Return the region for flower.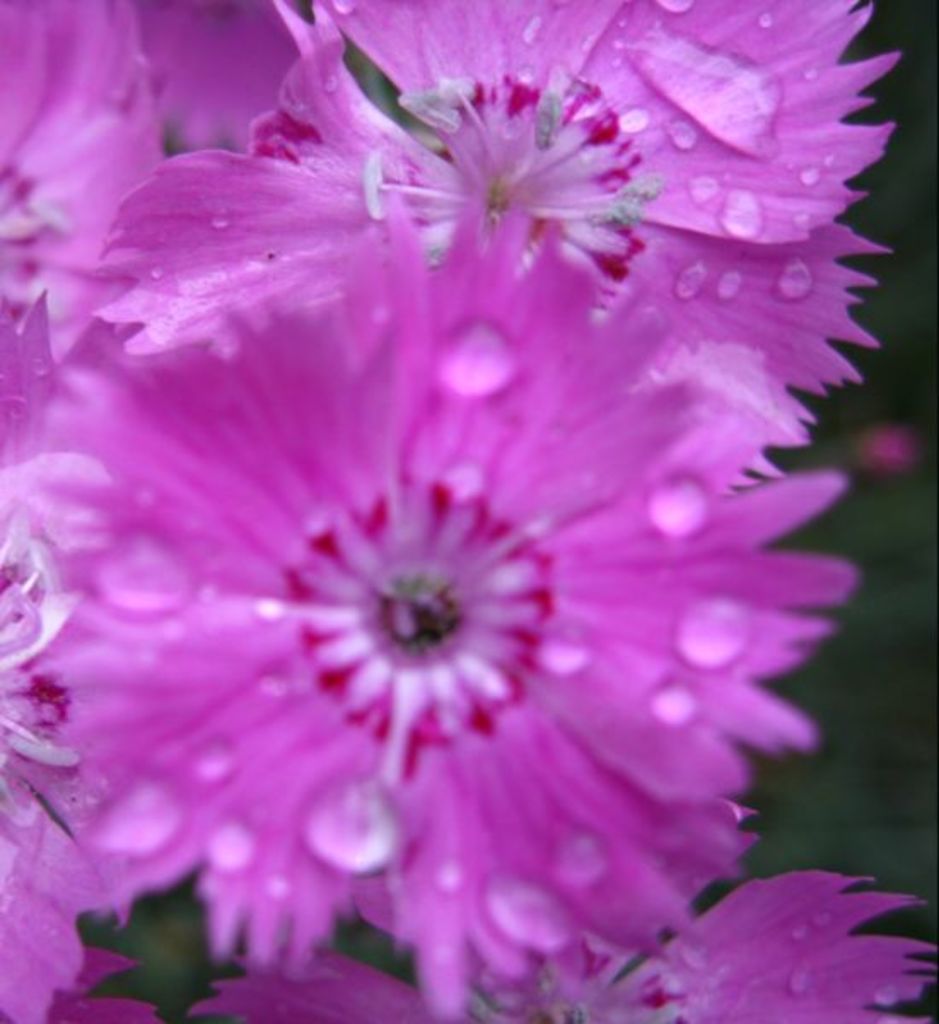
{"left": 0, "top": 27, "right": 886, "bottom": 1021}.
